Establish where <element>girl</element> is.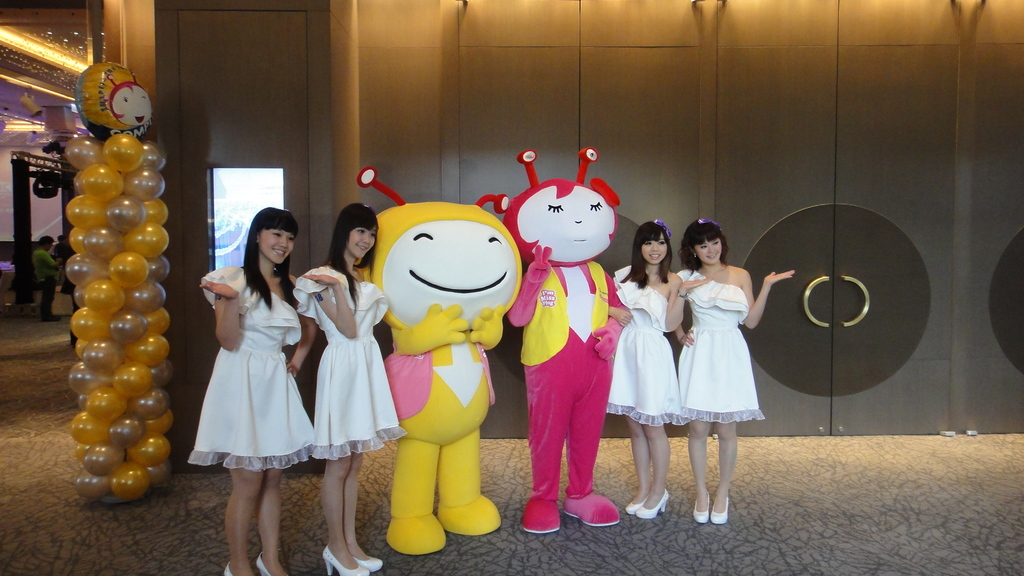
Established at l=292, t=204, r=388, b=575.
